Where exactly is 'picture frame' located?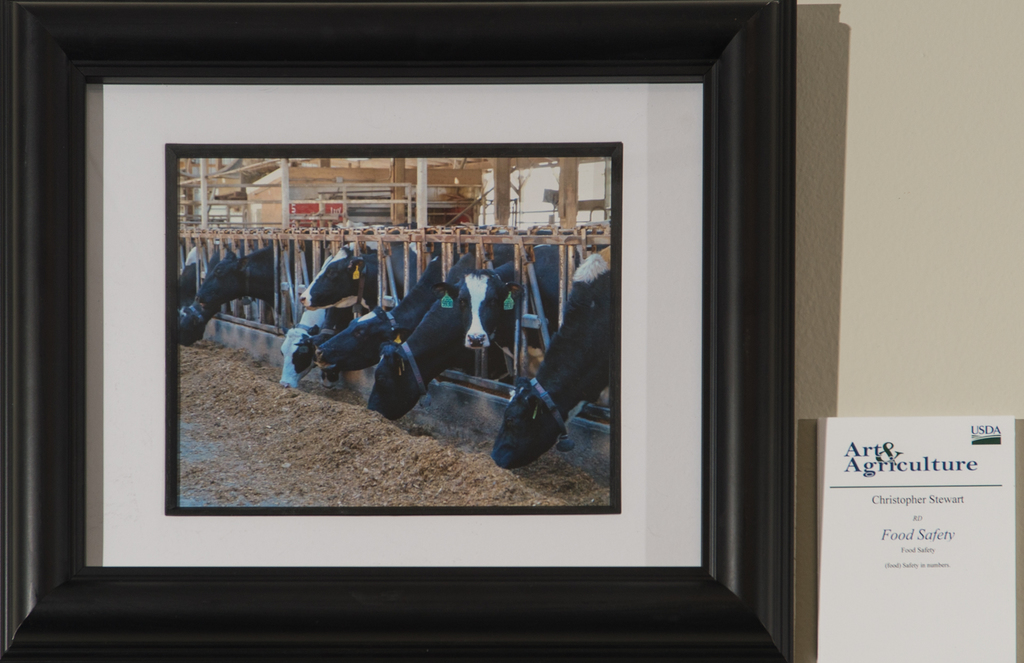
Its bounding box is BBox(0, 0, 796, 662).
